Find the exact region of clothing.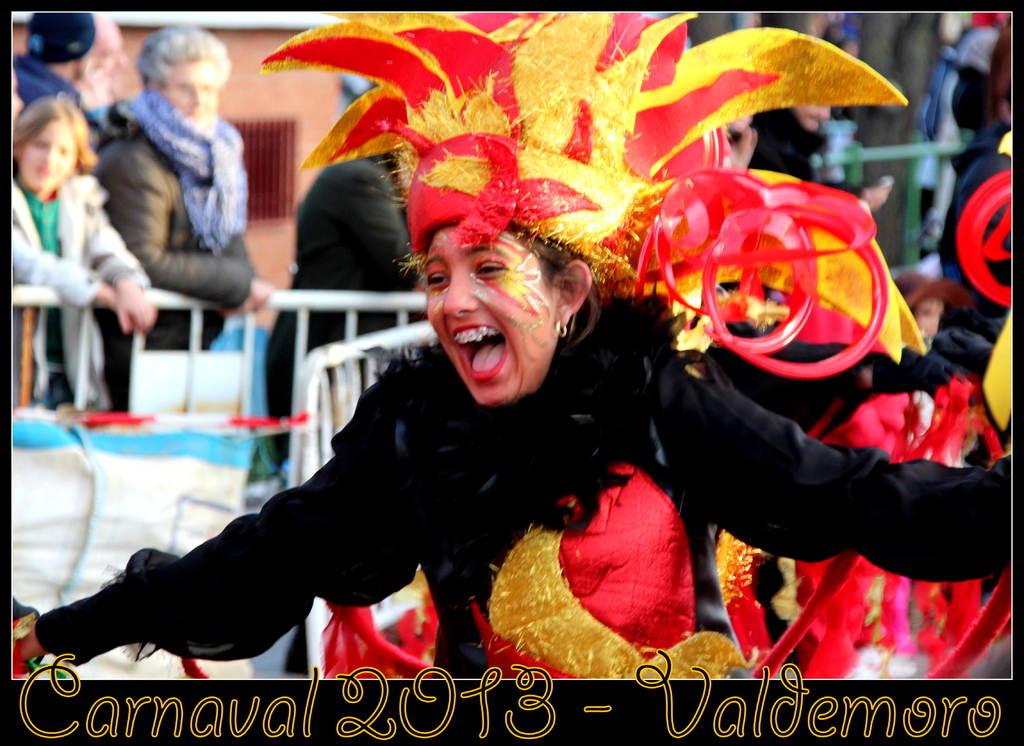
Exact region: (left=925, top=121, right=1020, bottom=344).
